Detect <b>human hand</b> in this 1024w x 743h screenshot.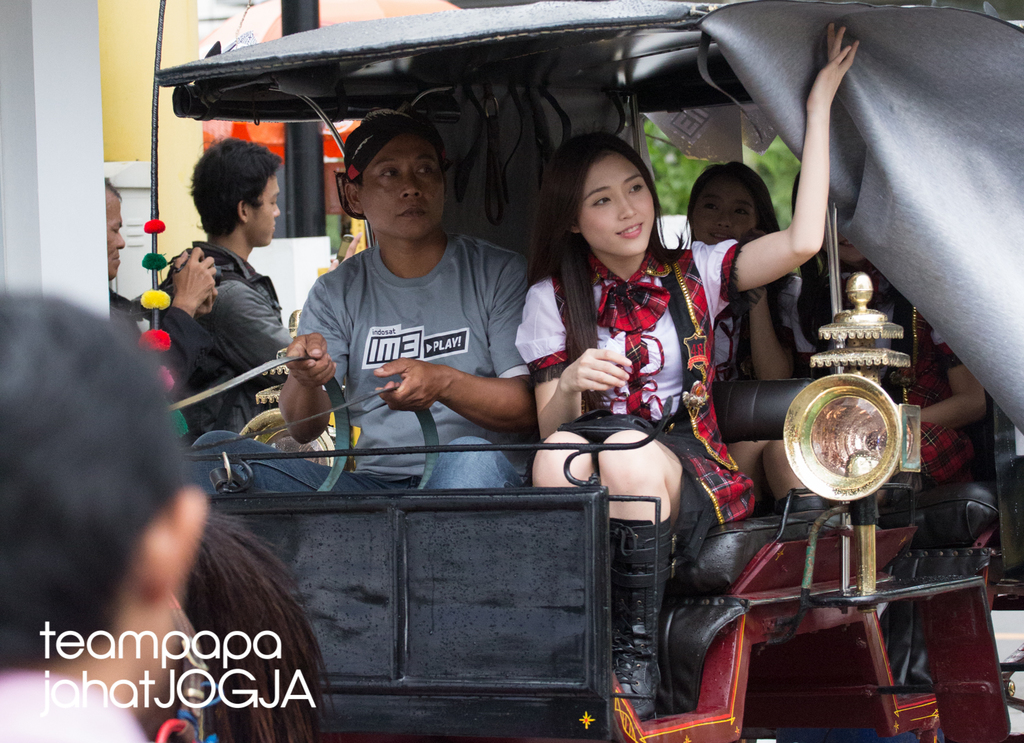
Detection: x1=327, y1=232, x2=360, y2=270.
